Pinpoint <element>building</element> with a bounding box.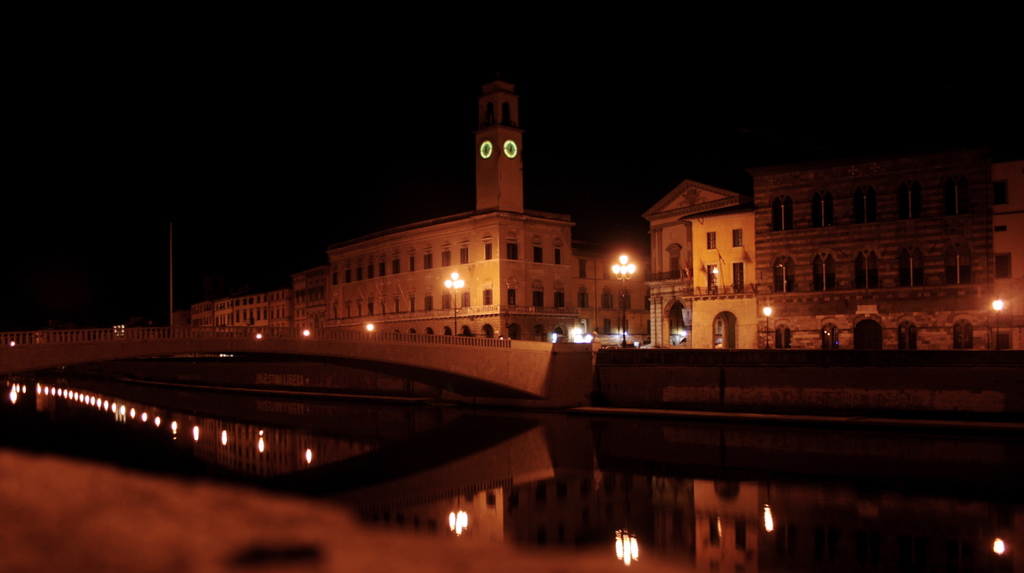
rect(188, 284, 295, 335).
